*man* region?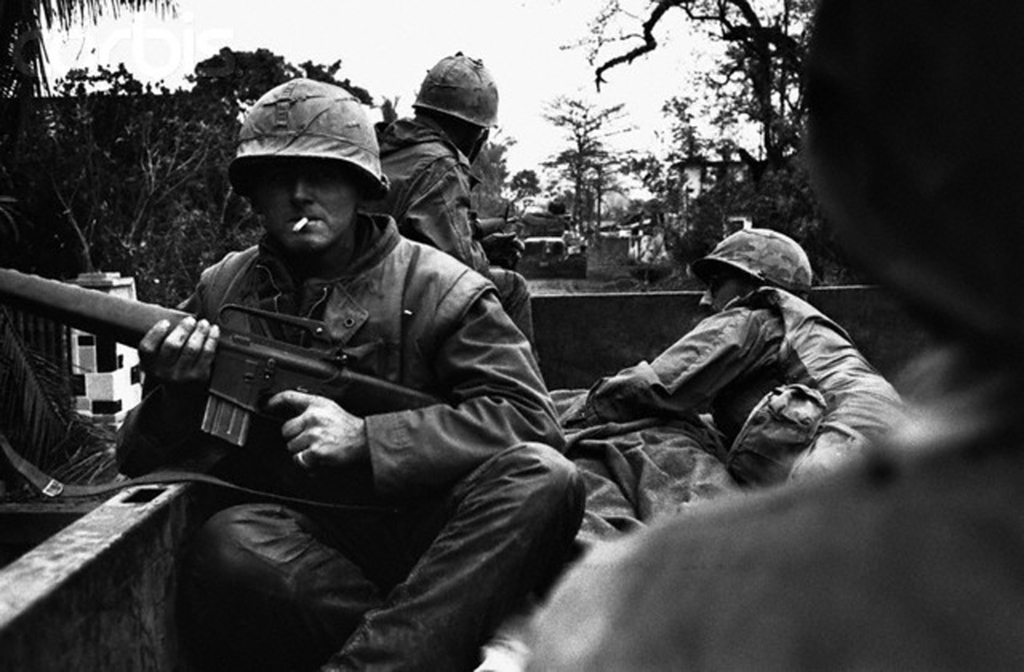
[71, 98, 686, 627]
